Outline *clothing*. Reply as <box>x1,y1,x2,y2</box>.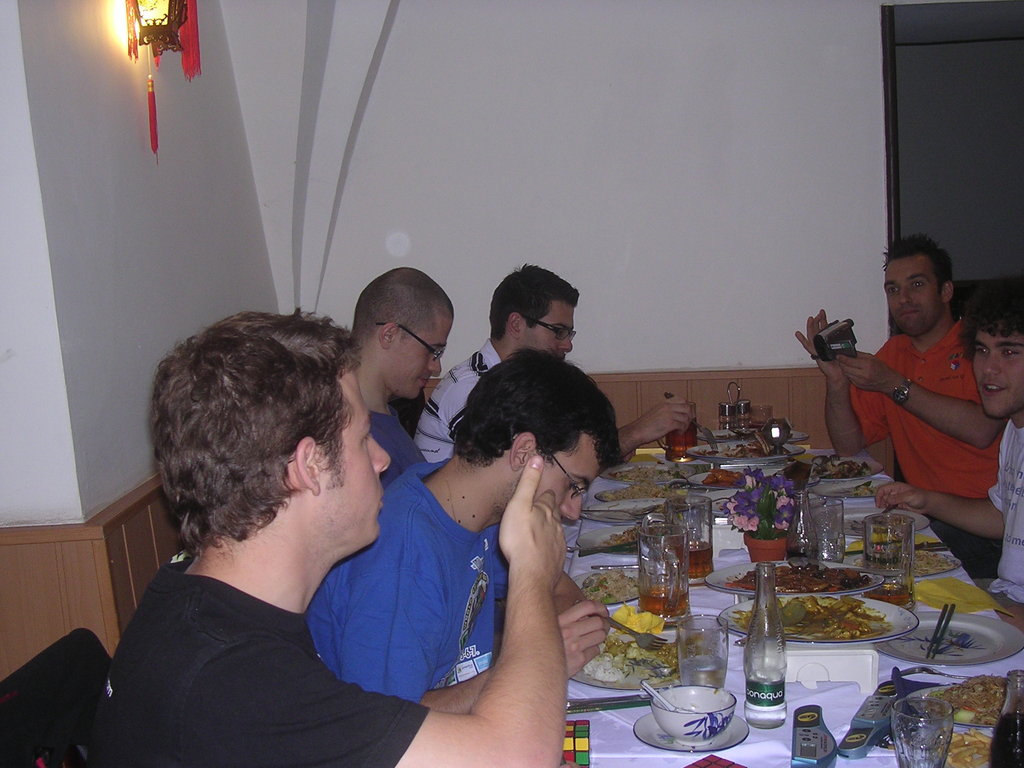
<box>964,396,1023,626</box>.
